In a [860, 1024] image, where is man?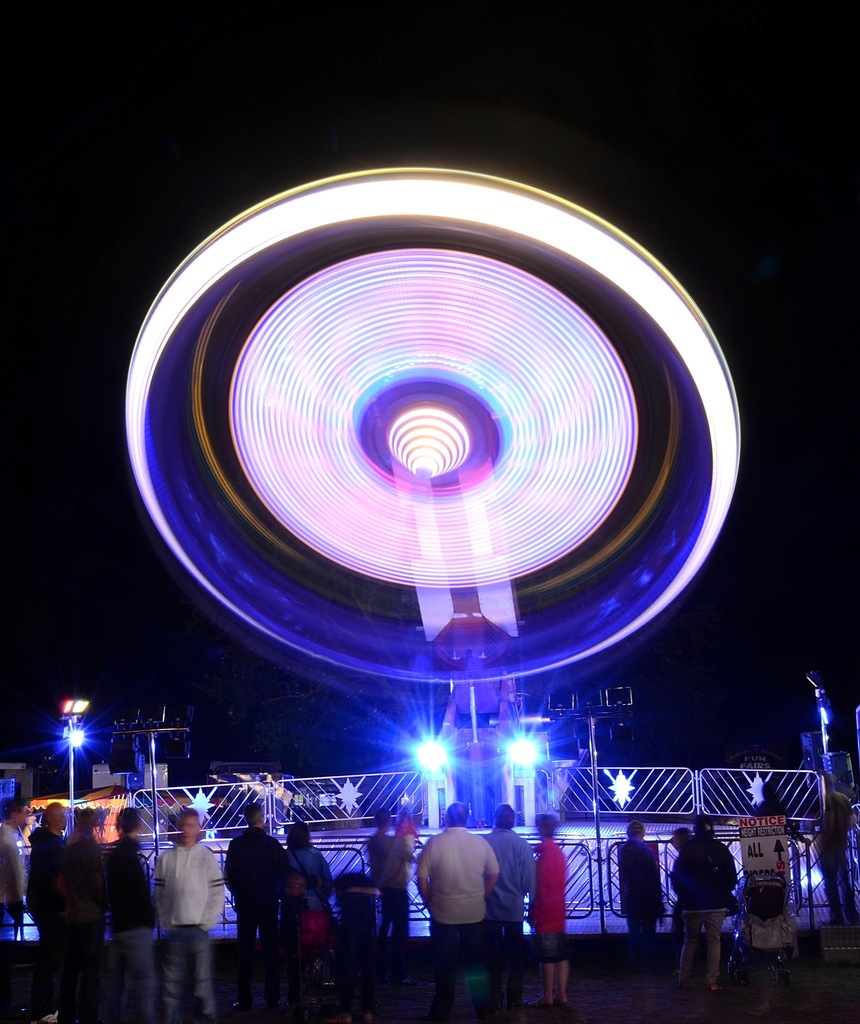
28/790/76/1023.
